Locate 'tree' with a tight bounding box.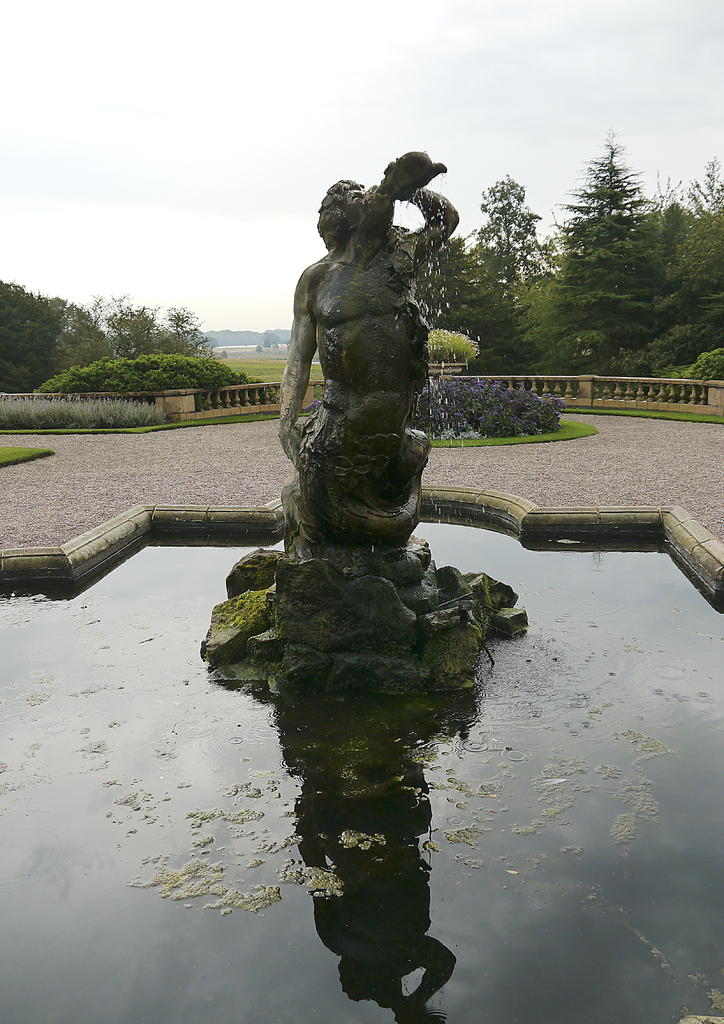
498:108:682:387.
